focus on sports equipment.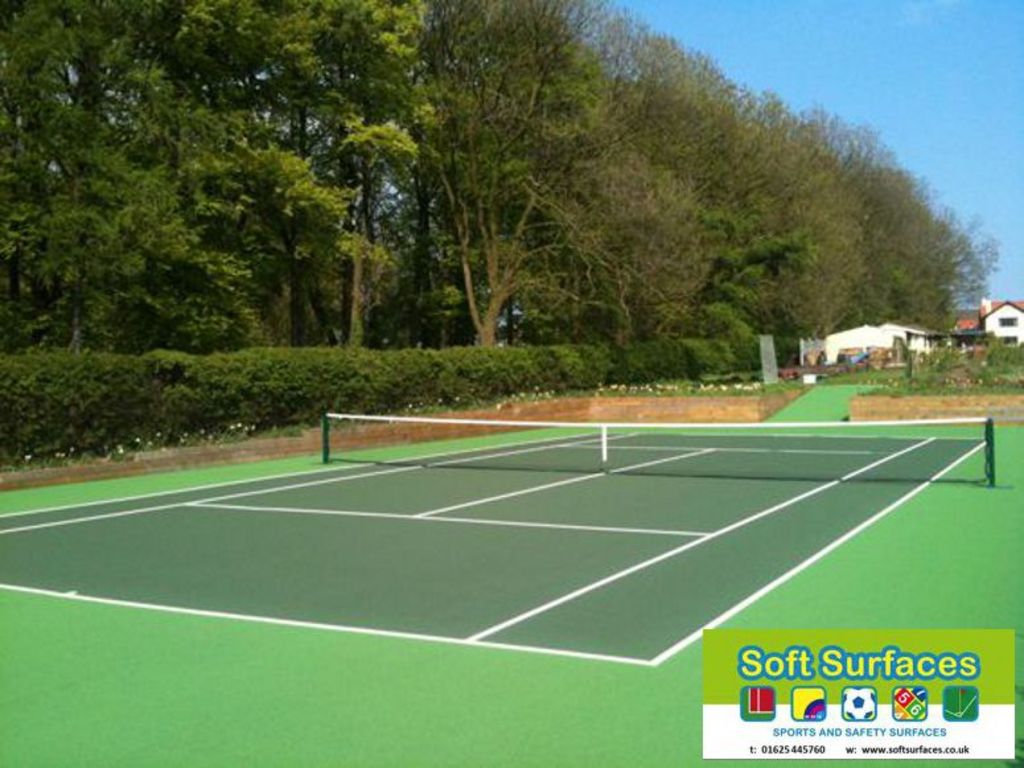
Focused at detection(330, 418, 991, 482).
